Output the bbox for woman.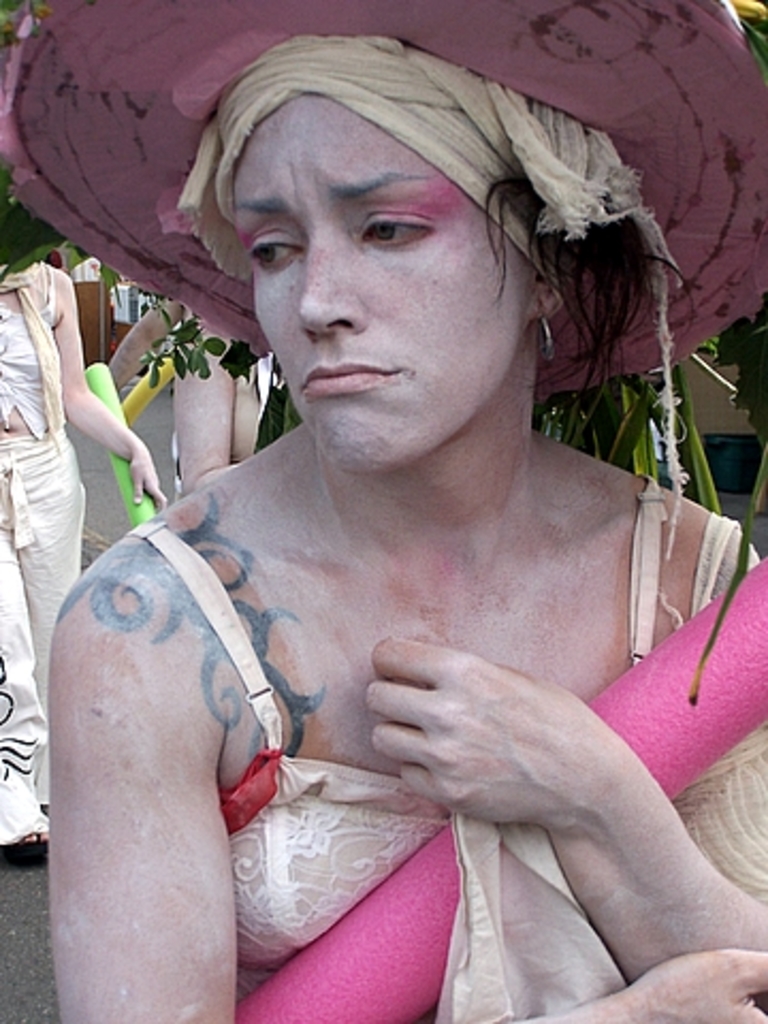
[17,43,749,1013].
